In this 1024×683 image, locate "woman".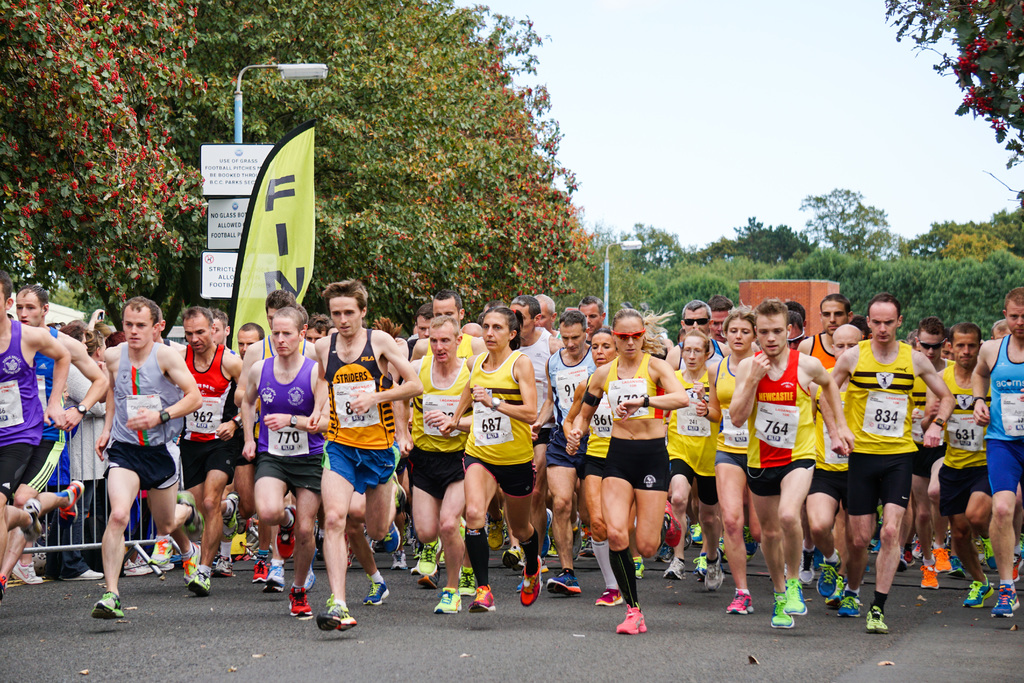
Bounding box: pyautogui.locateOnScreen(438, 304, 544, 616).
